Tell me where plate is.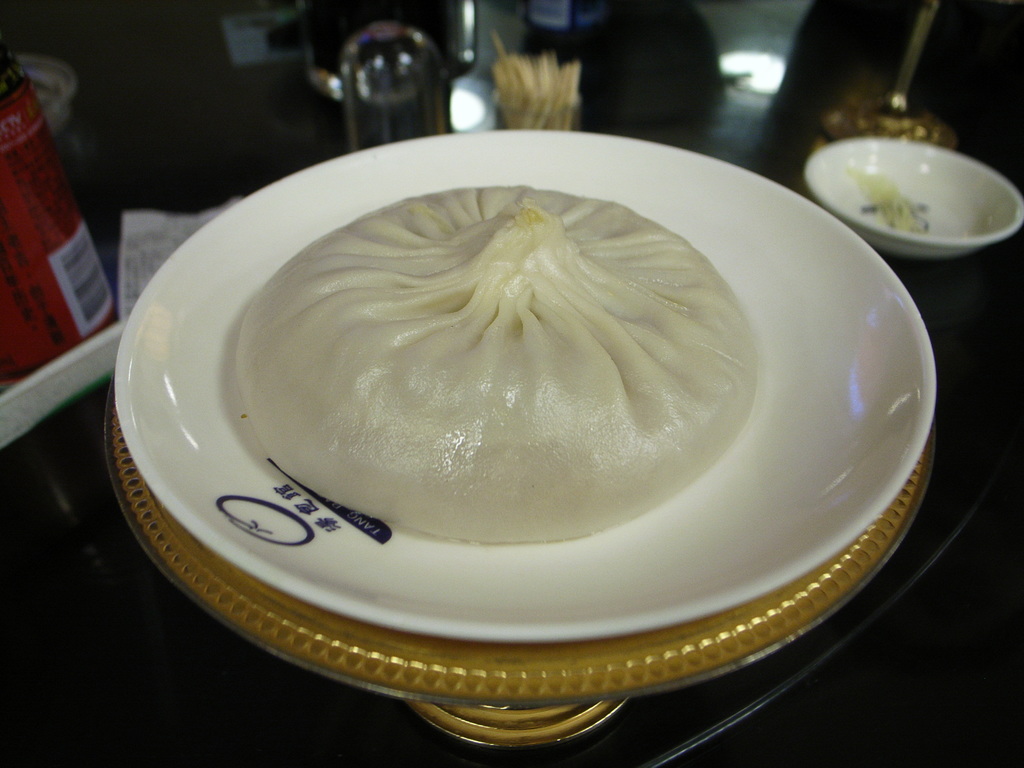
plate is at bbox=[111, 129, 935, 637].
